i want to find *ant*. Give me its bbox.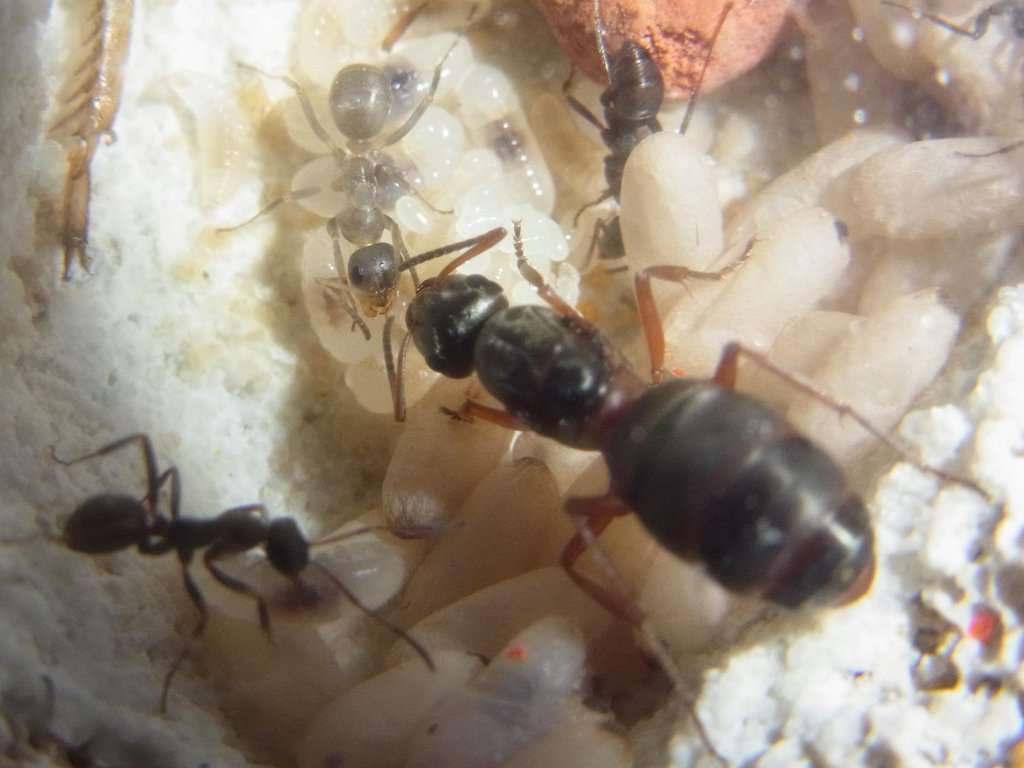
[left=50, top=423, right=436, bottom=719].
